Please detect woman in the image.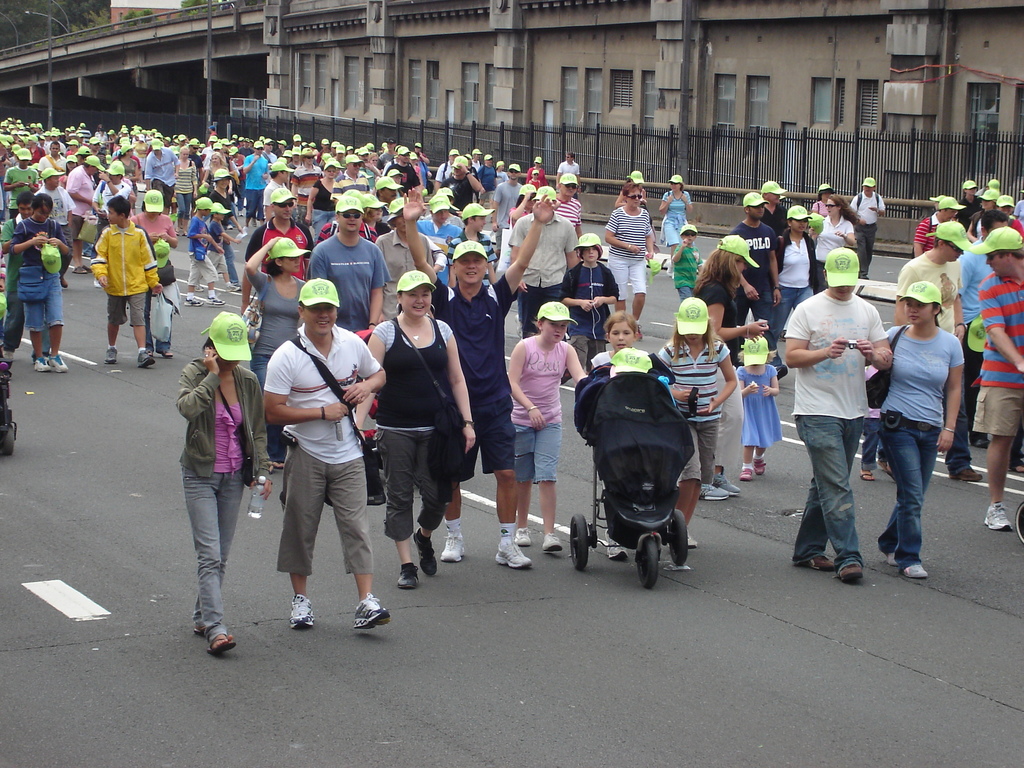
select_region(657, 172, 691, 275).
